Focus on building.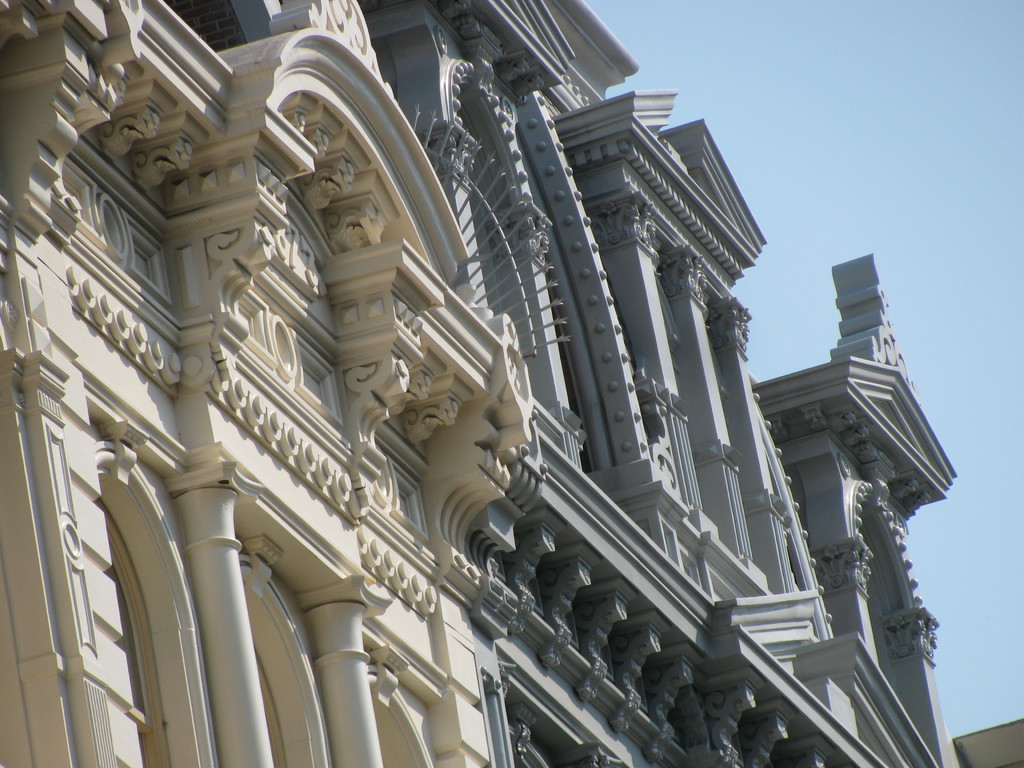
Focused at locate(0, 0, 535, 767).
